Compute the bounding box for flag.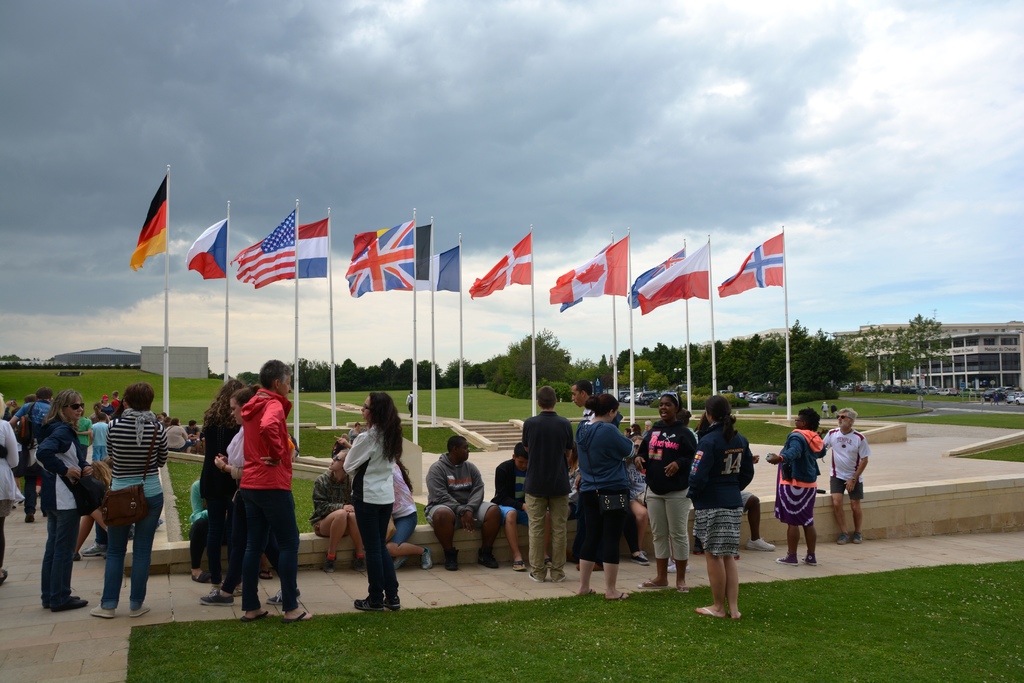
bbox(428, 243, 457, 293).
